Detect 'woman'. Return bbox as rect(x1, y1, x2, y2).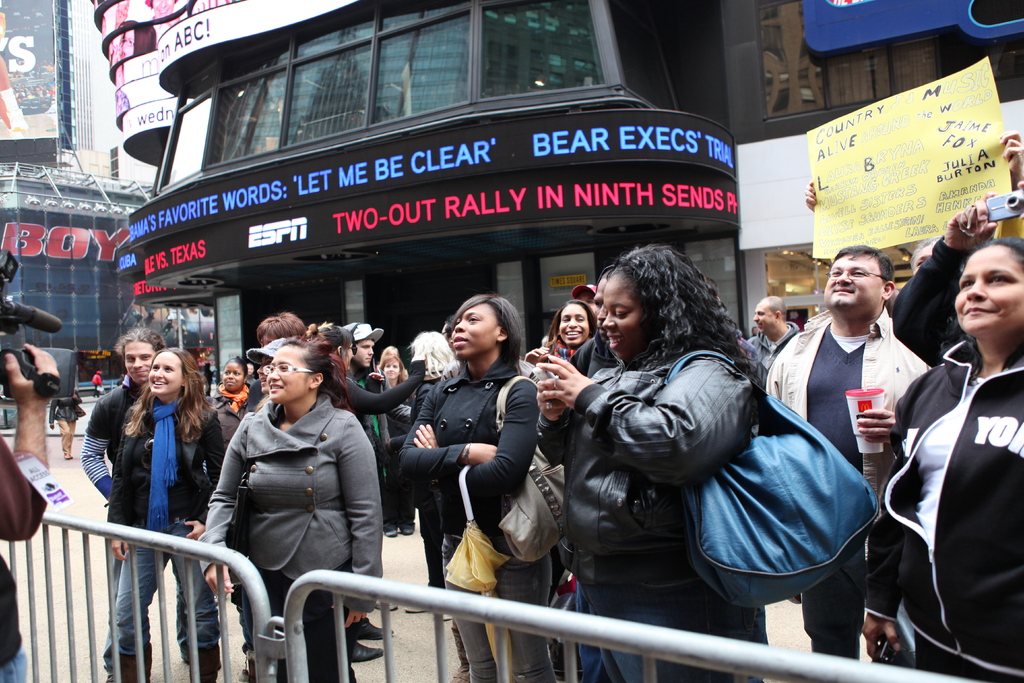
rect(205, 327, 372, 636).
